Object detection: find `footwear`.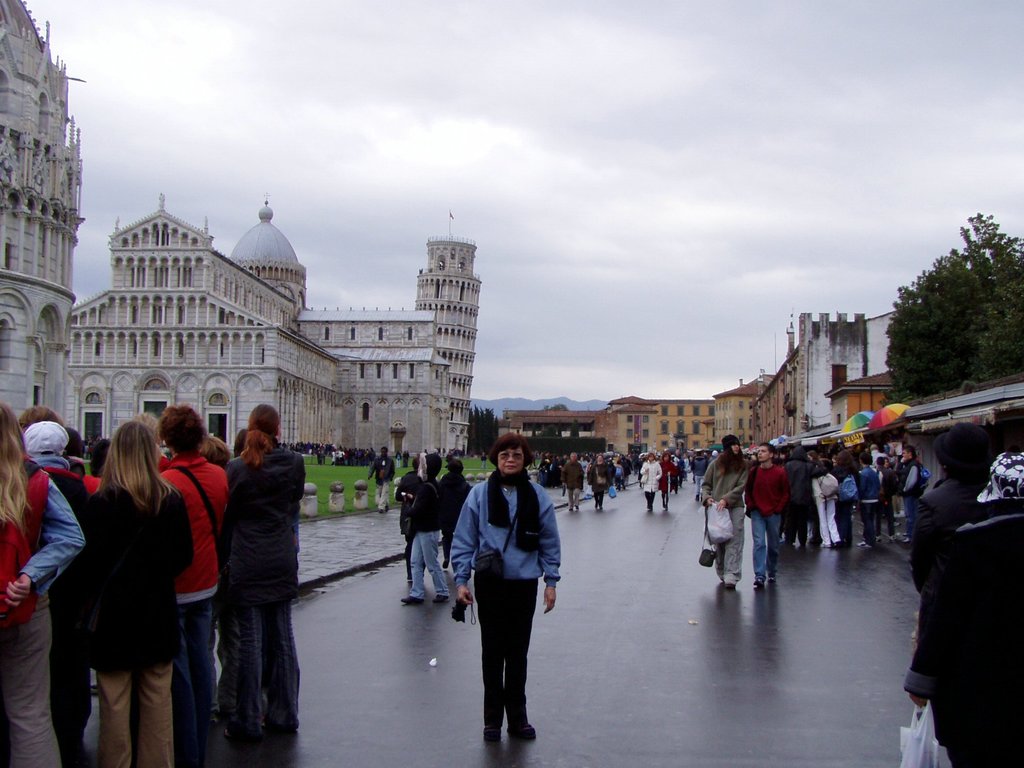
bbox(399, 595, 426, 607).
